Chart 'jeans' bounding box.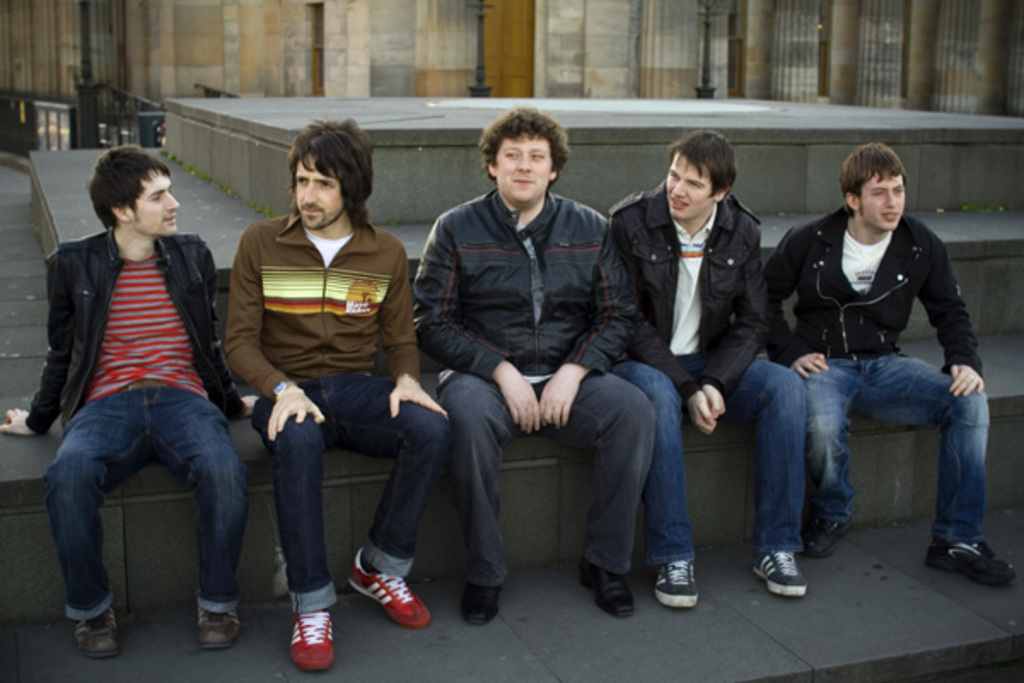
Charted: {"left": 799, "top": 352, "right": 992, "bottom": 541}.
